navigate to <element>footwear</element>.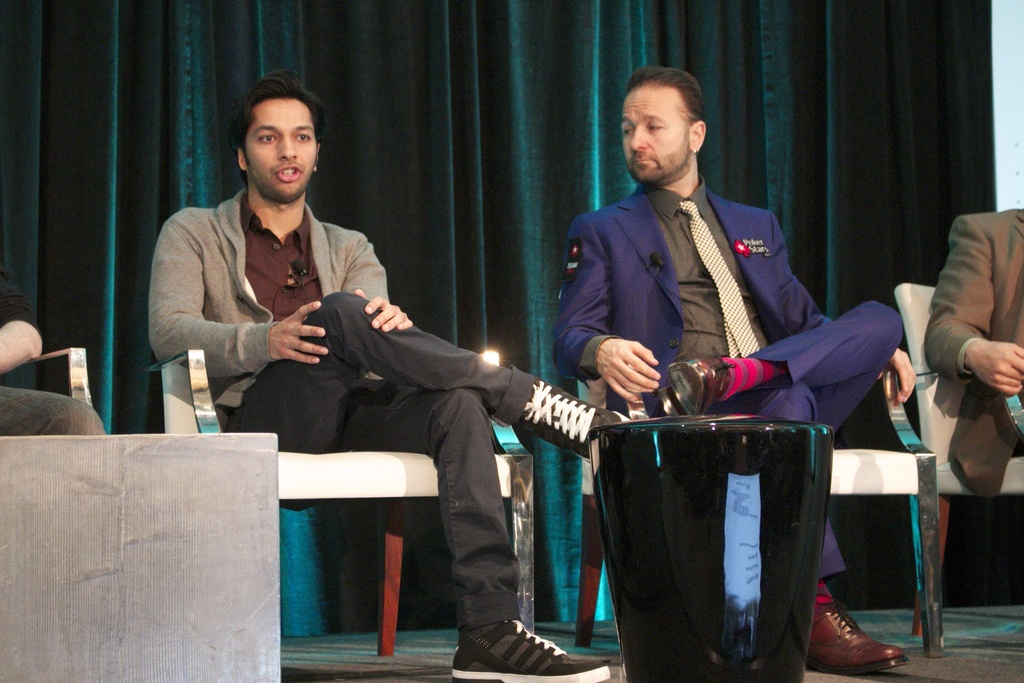
Navigation target: 822 598 904 671.
